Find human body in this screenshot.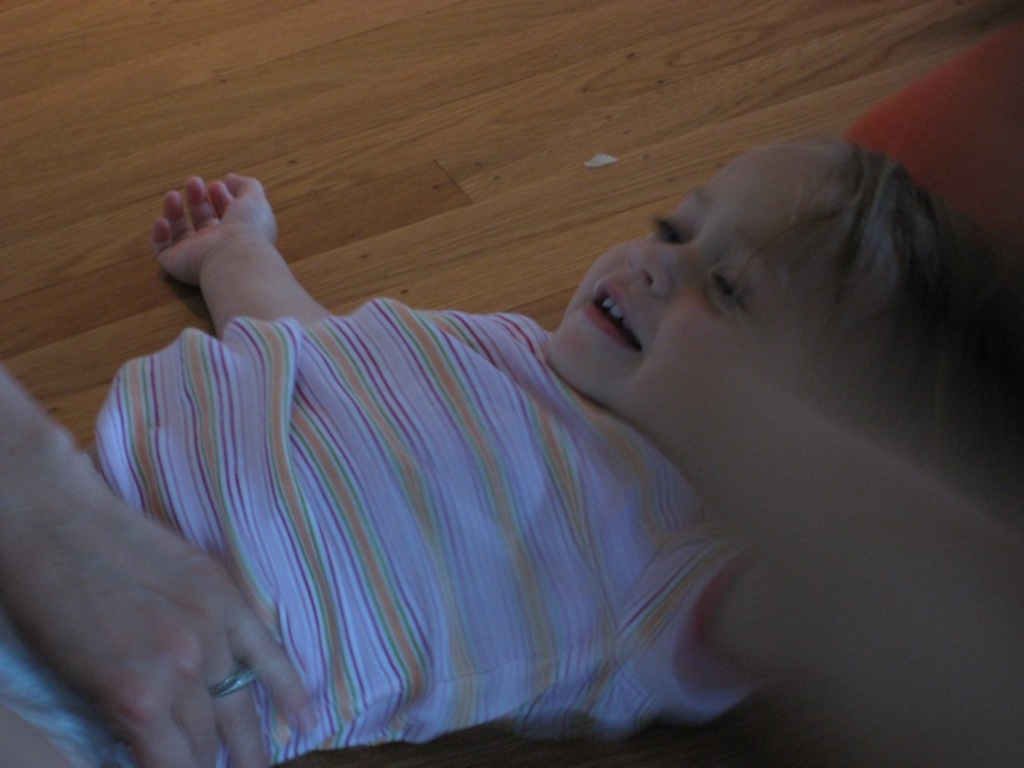
The bounding box for human body is <bbox>0, 88, 951, 767</bbox>.
